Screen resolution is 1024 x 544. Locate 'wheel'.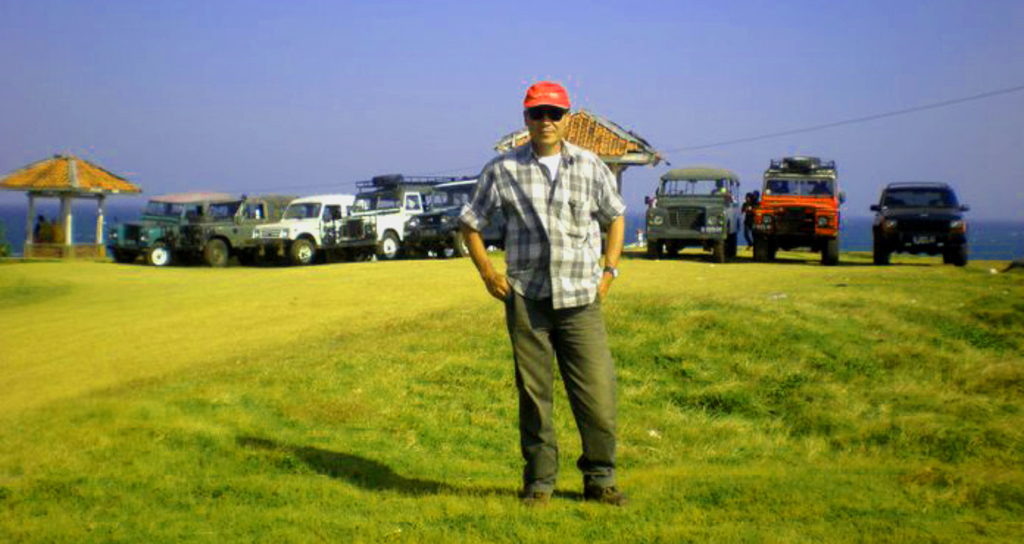
bbox(207, 238, 228, 266).
